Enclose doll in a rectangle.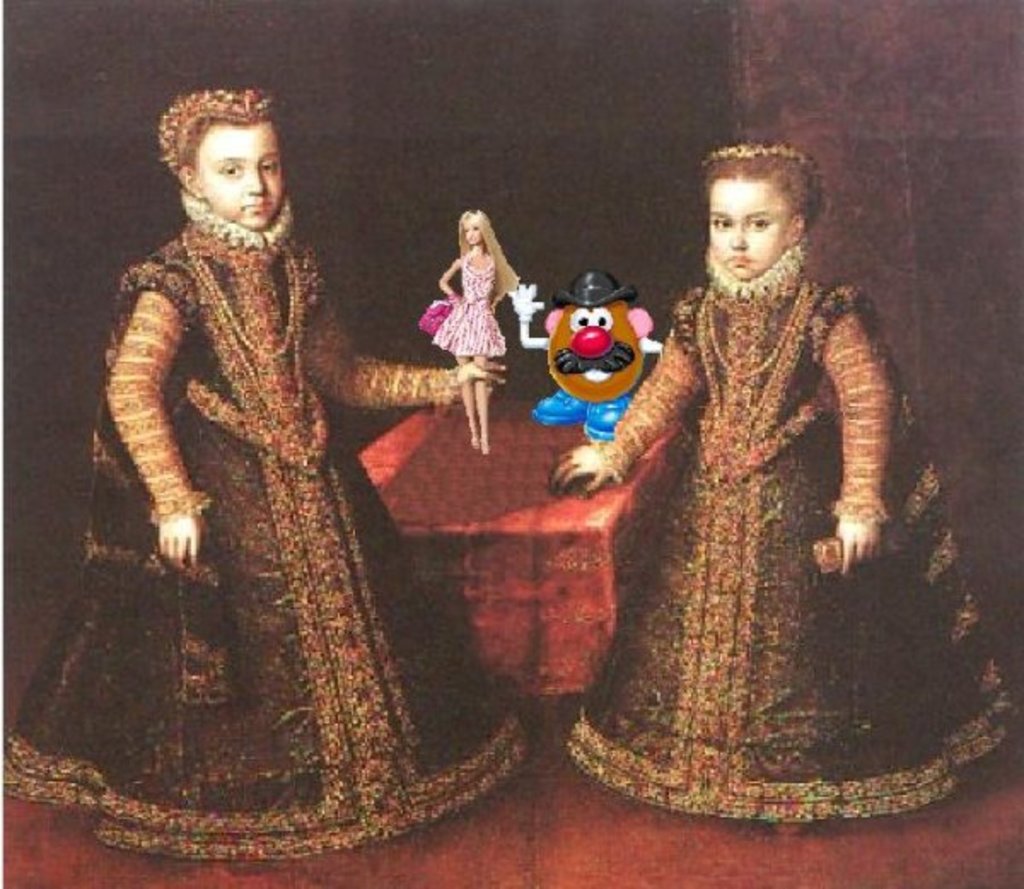
pyautogui.locateOnScreen(423, 217, 507, 457).
